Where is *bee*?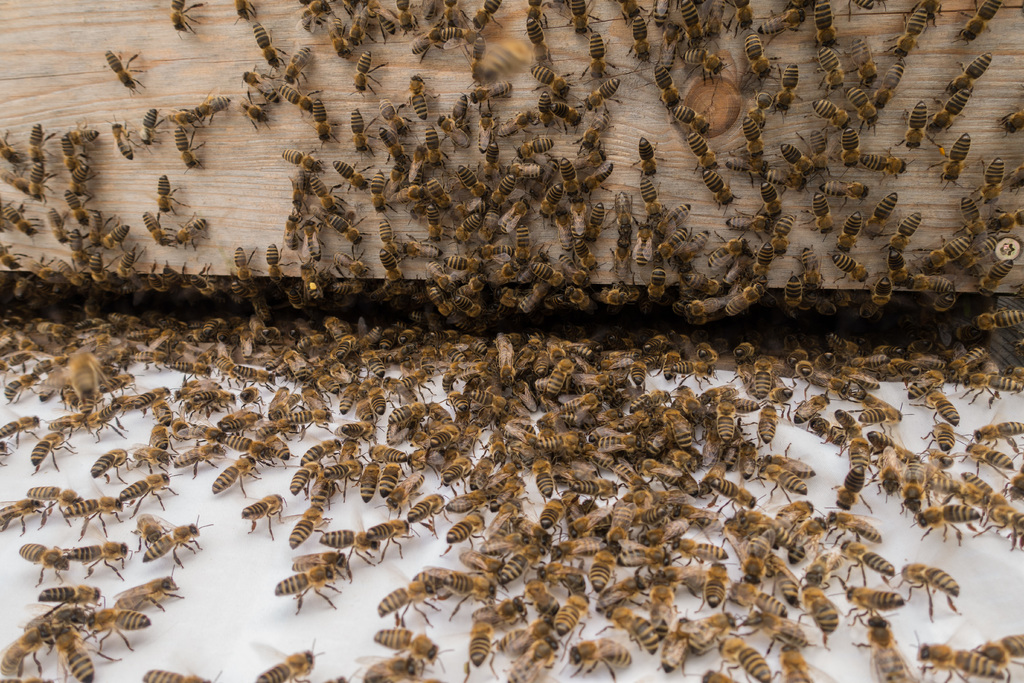
bbox=[757, 182, 786, 222].
